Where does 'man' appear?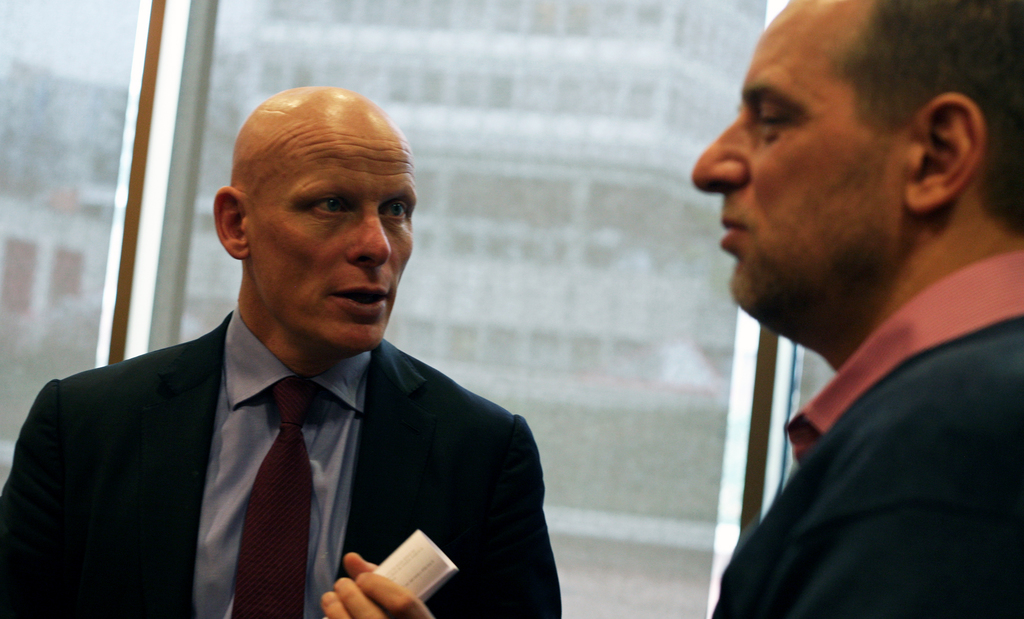
Appears at 714/0/1023/618.
